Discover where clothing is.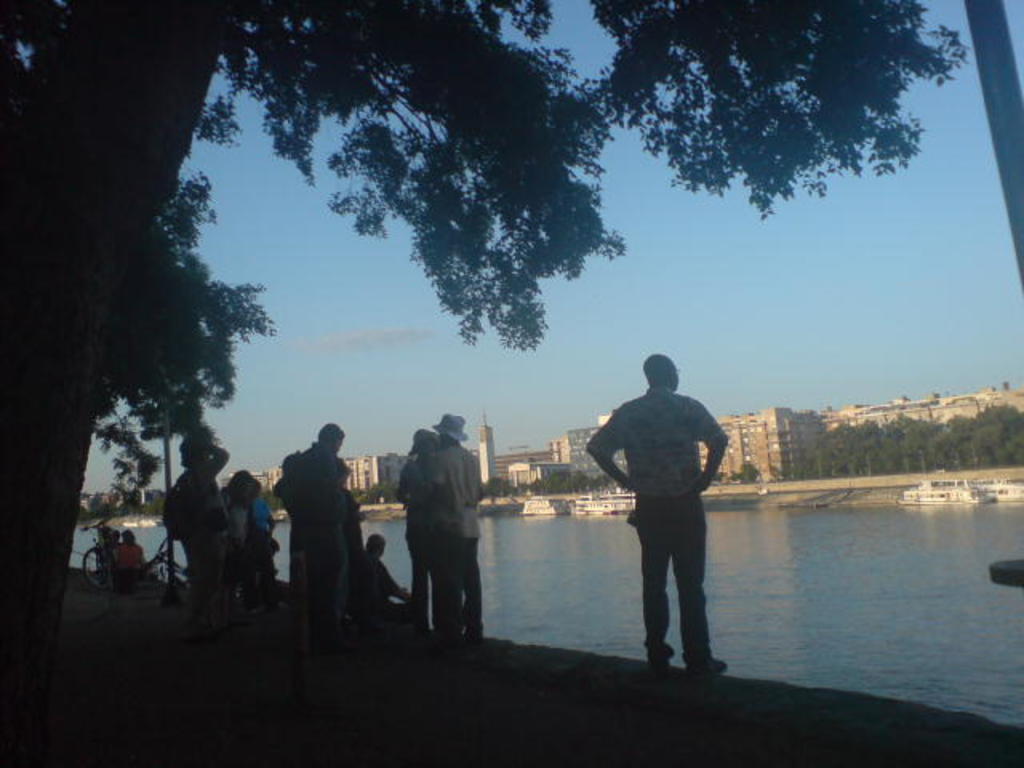
Discovered at 109,541,144,582.
